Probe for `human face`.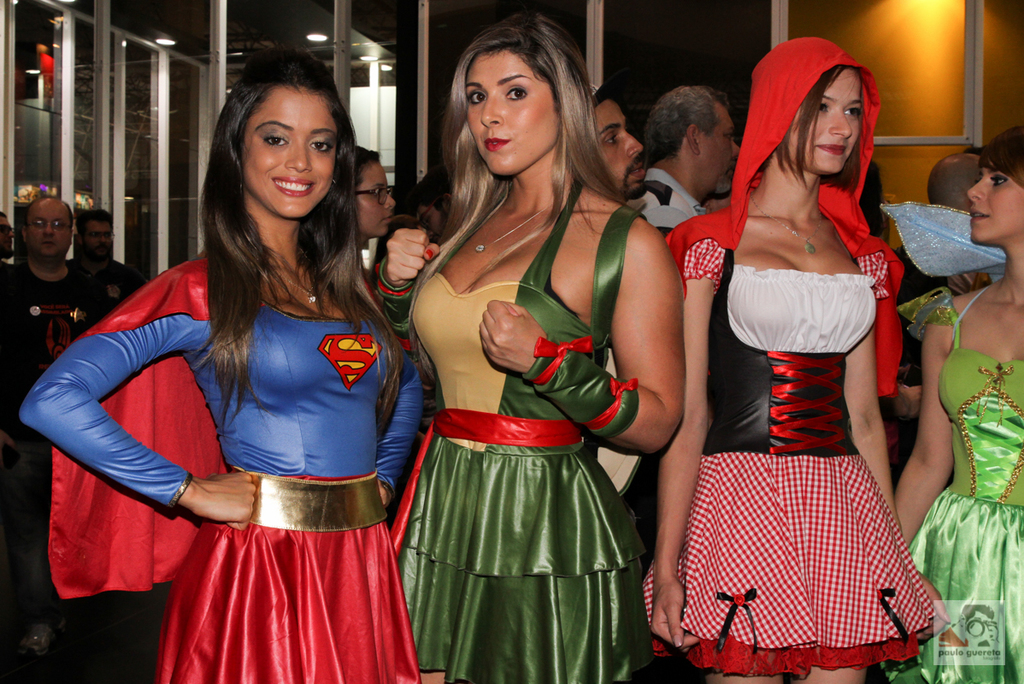
Probe result: crop(588, 91, 651, 193).
